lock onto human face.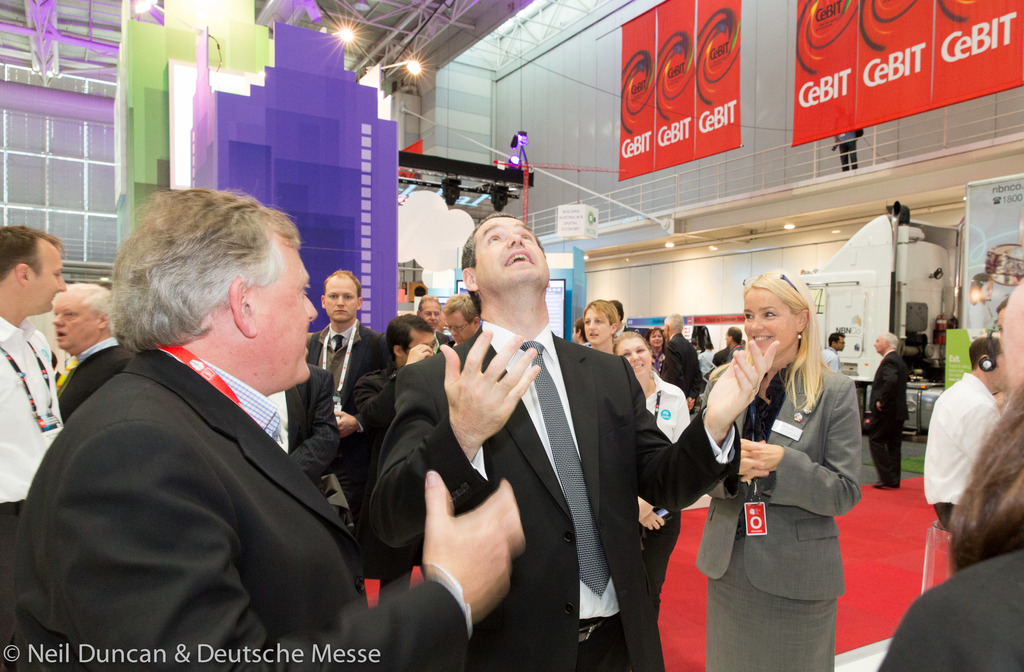
Locked: <region>56, 306, 101, 351</region>.
